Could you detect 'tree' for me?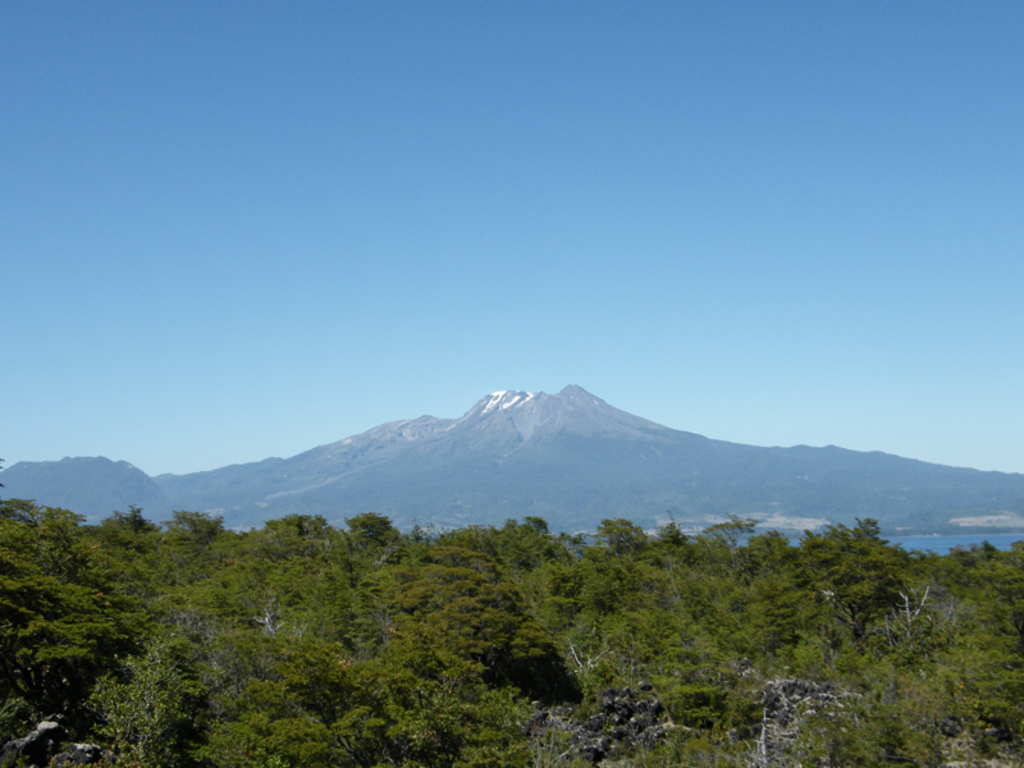
Detection result: BBox(326, 506, 381, 535).
